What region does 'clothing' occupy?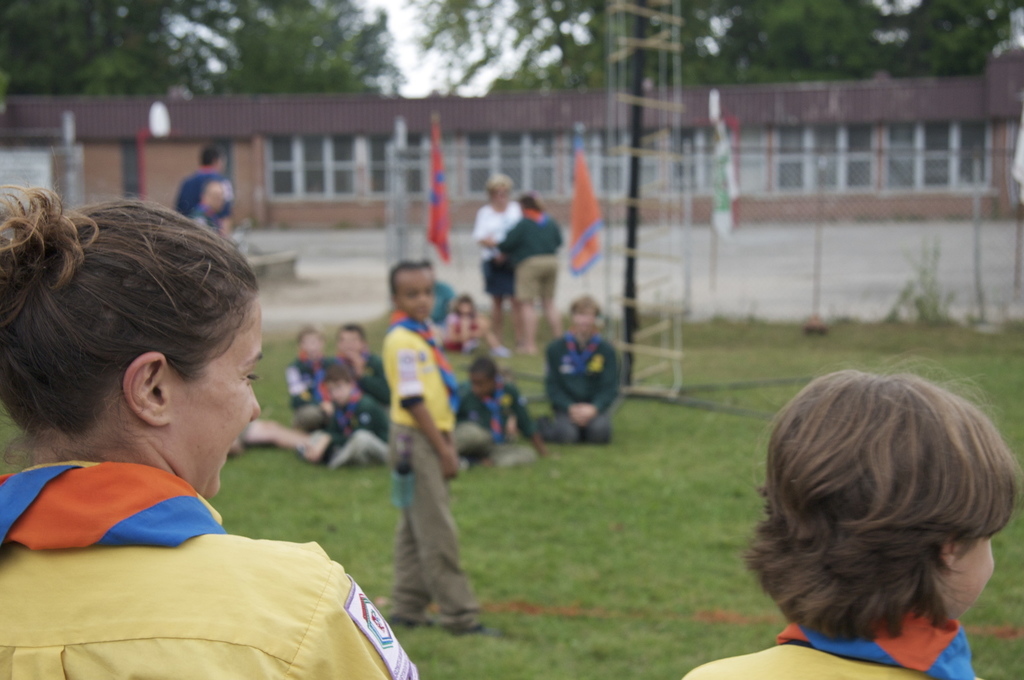
{"left": 502, "top": 222, "right": 563, "bottom": 298}.
